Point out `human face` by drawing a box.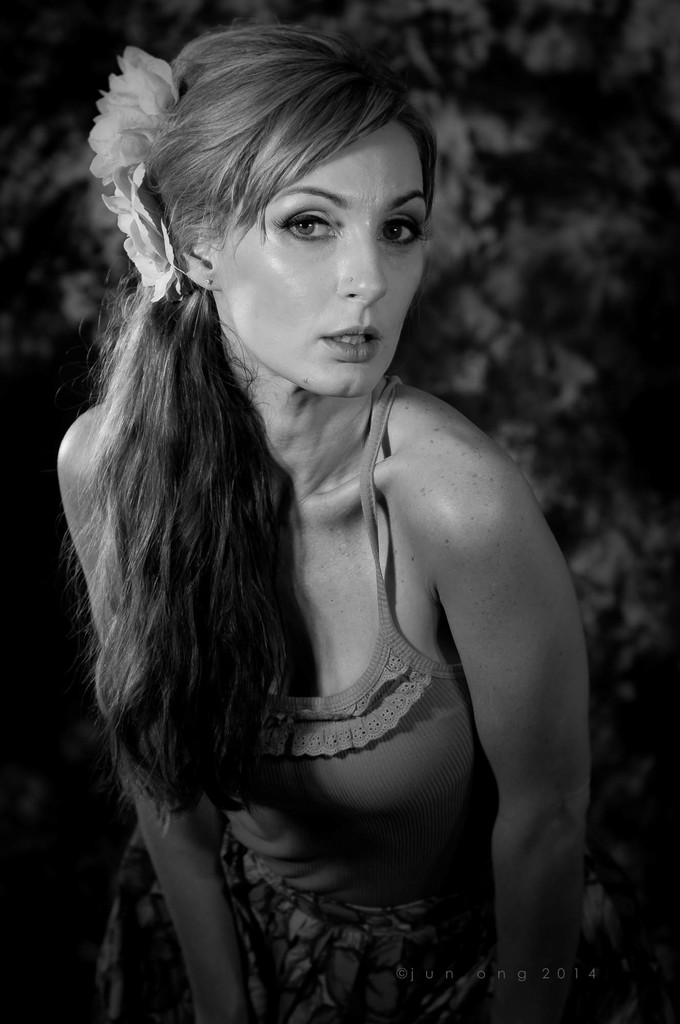
pyautogui.locateOnScreen(215, 113, 433, 400).
